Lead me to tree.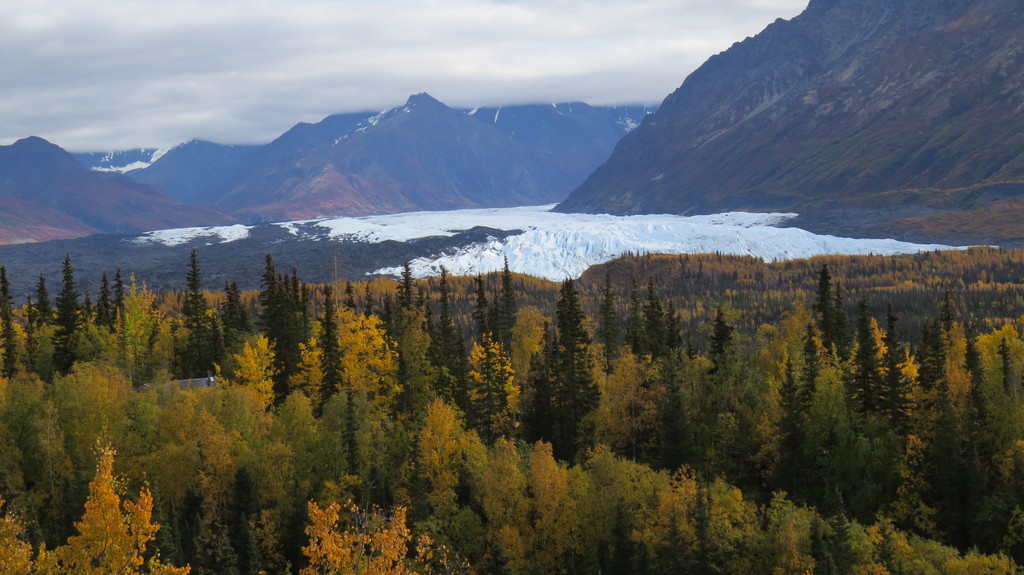
Lead to box=[656, 353, 687, 452].
